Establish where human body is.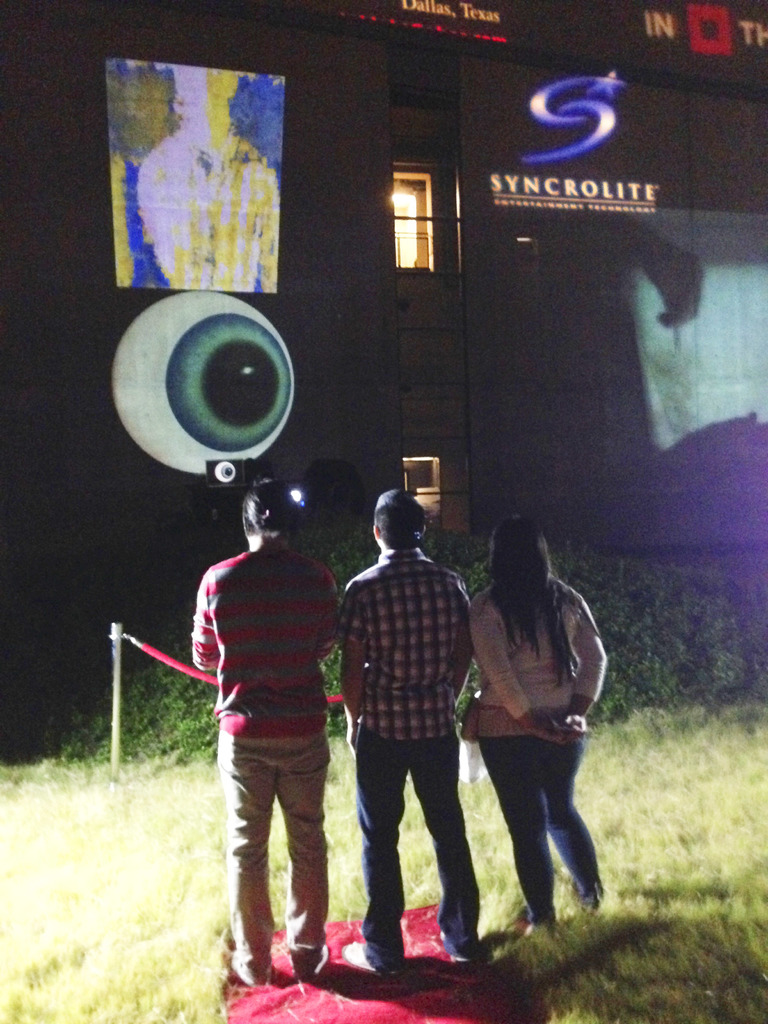
Established at crop(339, 541, 482, 981).
